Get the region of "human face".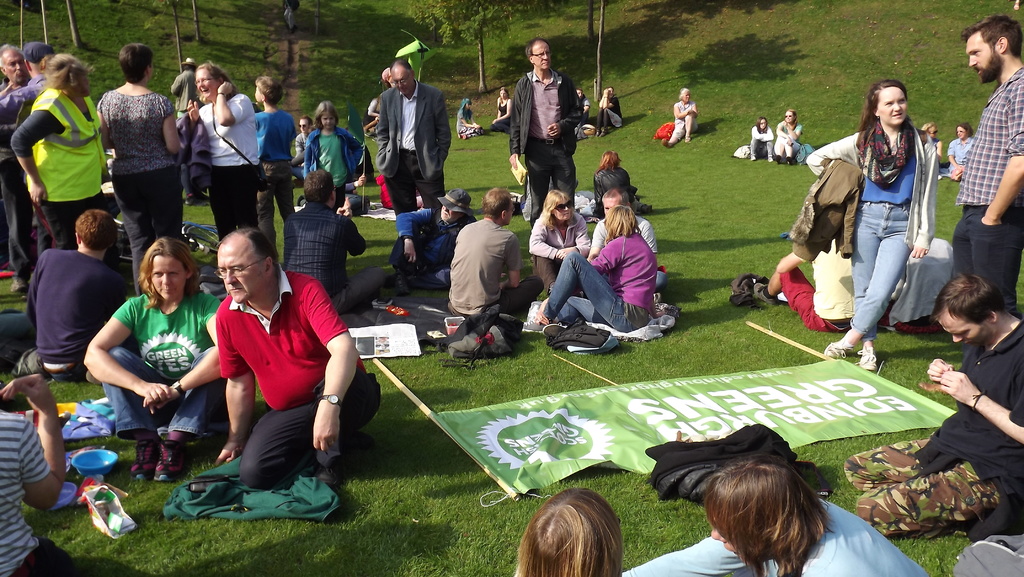
<region>970, 42, 1002, 84</region>.
